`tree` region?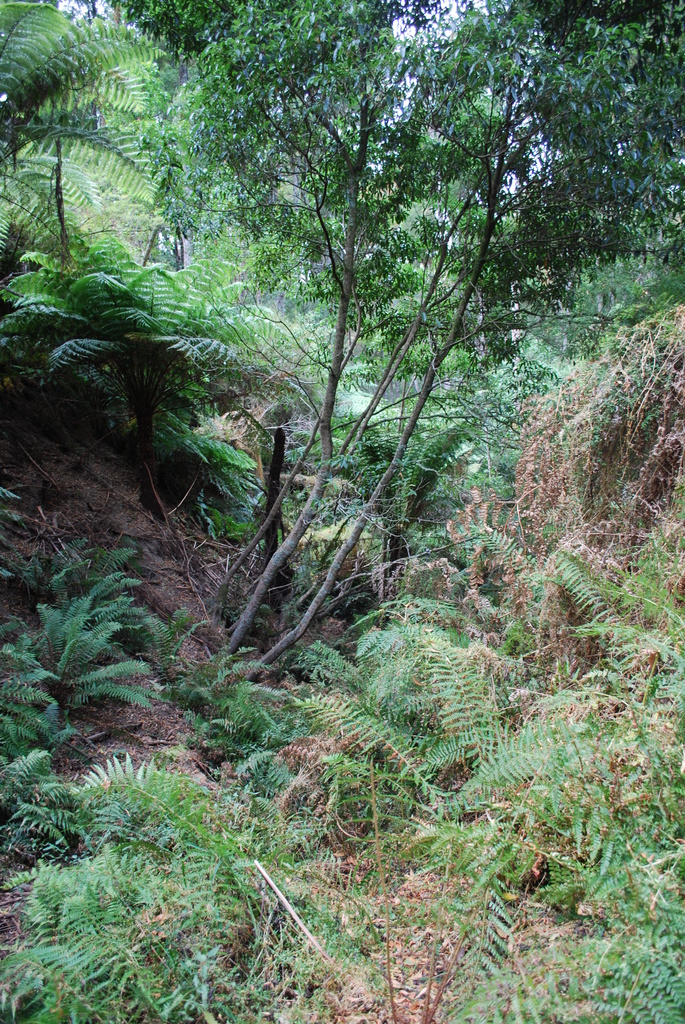
x1=88 y1=0 x2=684 y2=659
